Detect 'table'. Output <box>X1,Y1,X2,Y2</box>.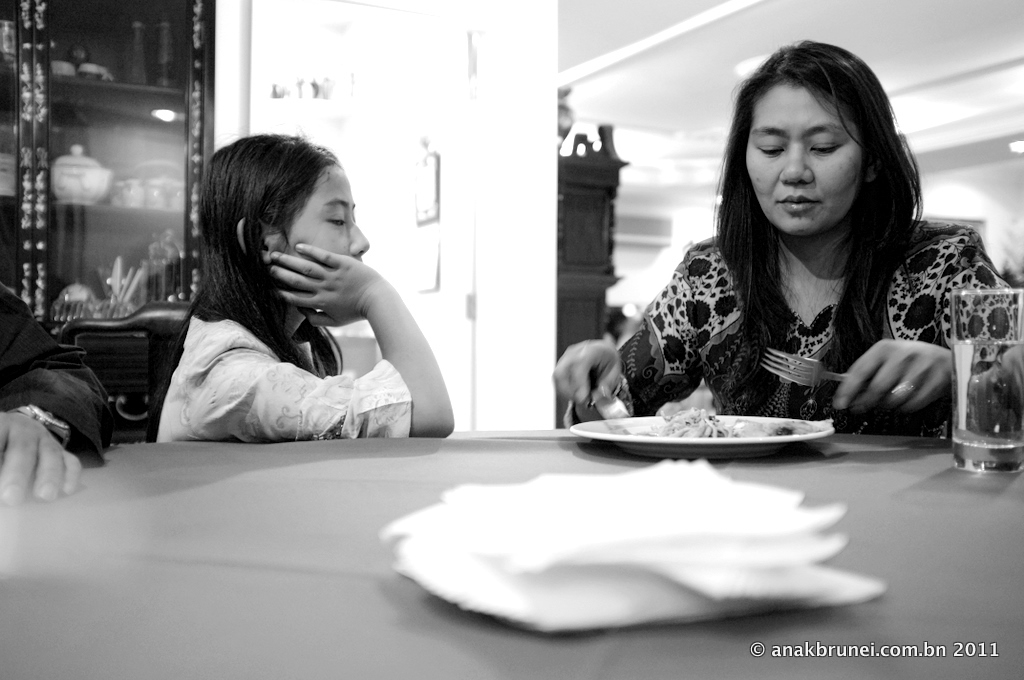
<box>39,388,990,655</box>.
